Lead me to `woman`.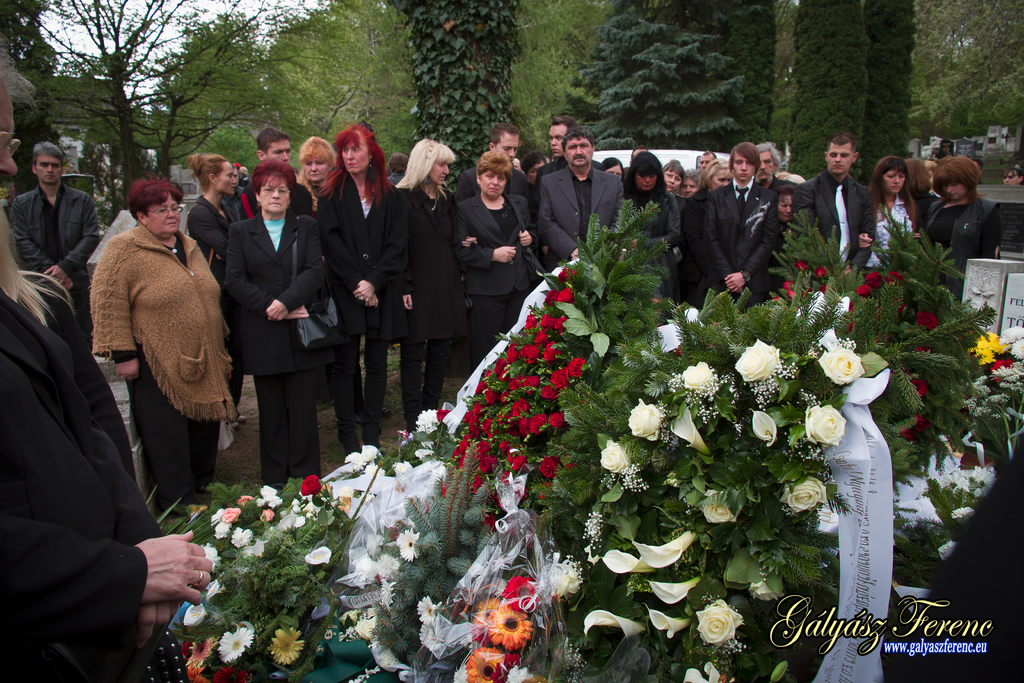
Lead to BBox(189, 148, 239, 268).
